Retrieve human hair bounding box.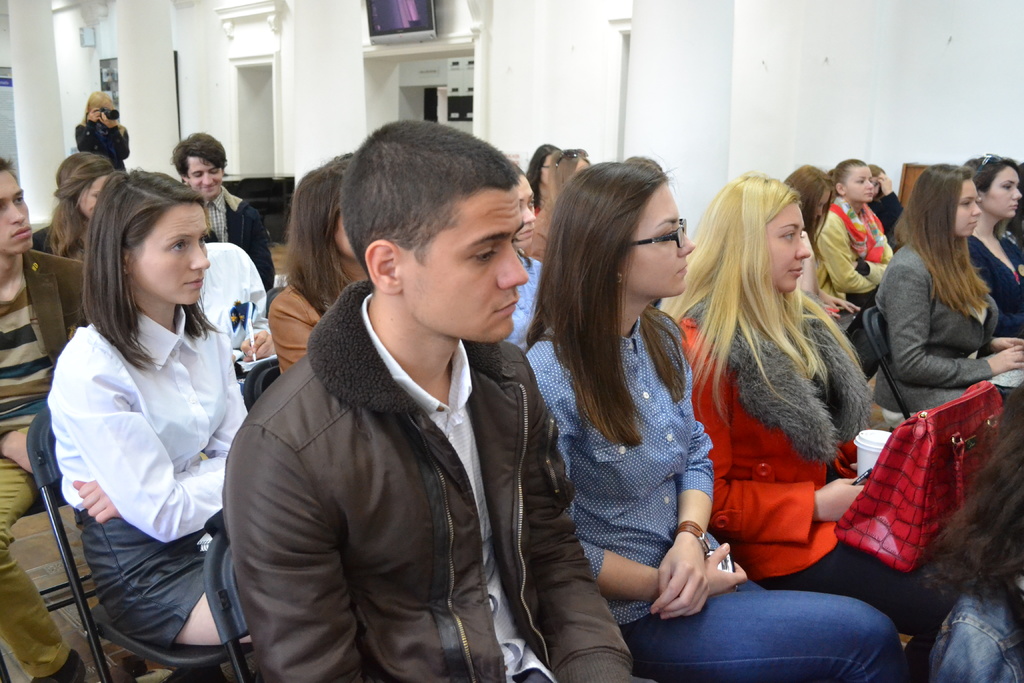
Bounding box: [x1=172, y1=135, x2=229, y2=184].
